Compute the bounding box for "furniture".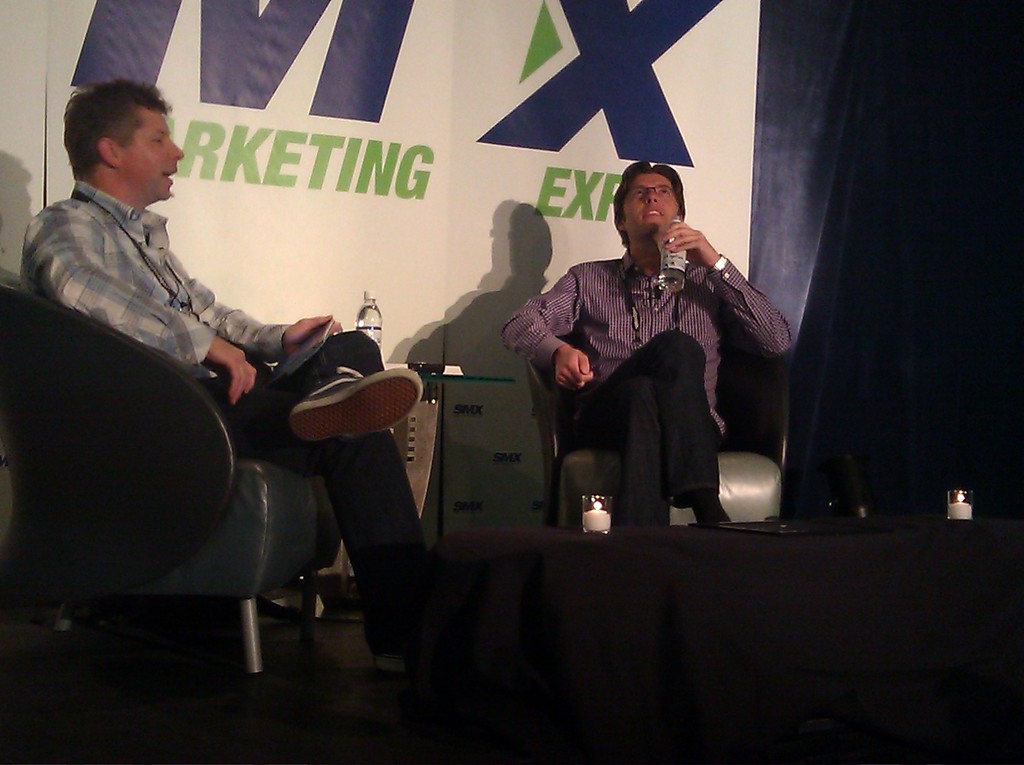
rect(523, 332, 793, 522).
